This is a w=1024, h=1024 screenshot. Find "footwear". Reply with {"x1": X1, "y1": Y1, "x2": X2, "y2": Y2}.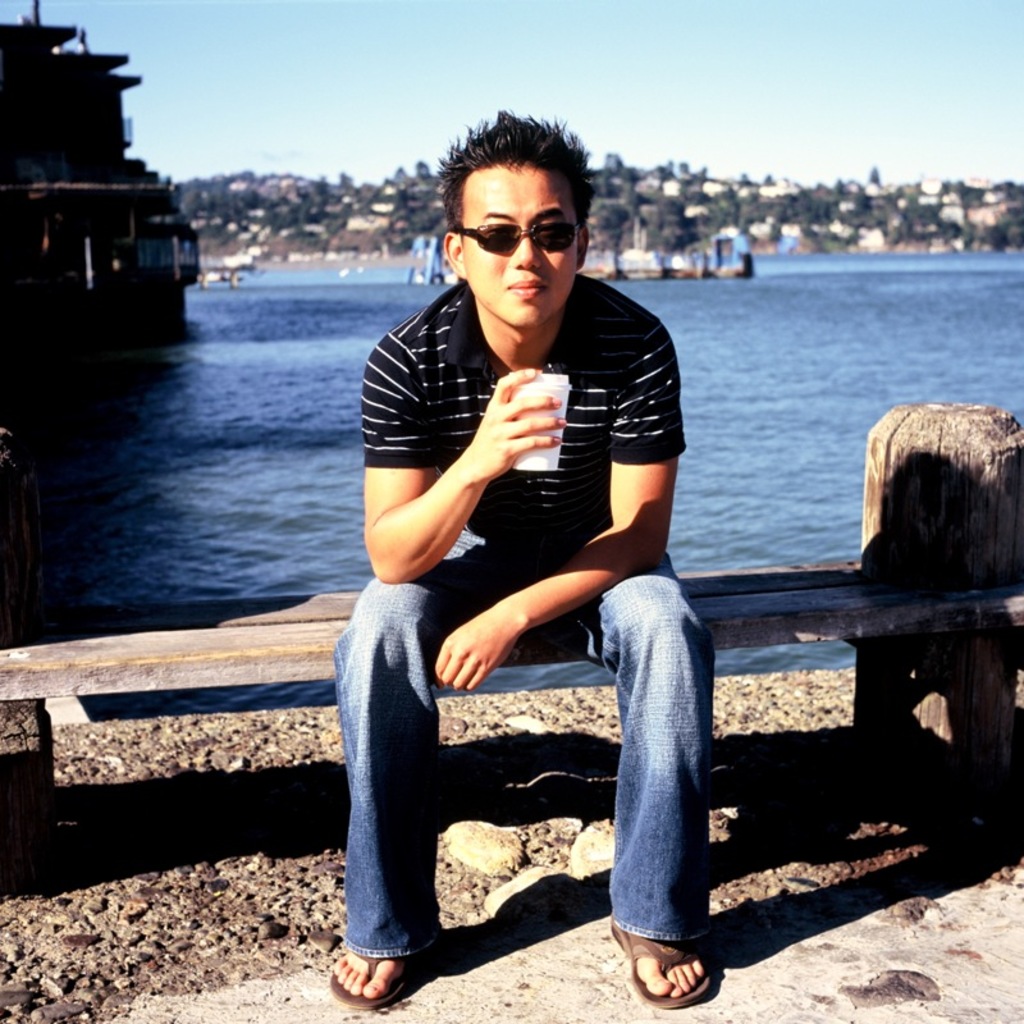
{"x1": 625, "y1": 900, "x2": 732, "y2": 1002}.
